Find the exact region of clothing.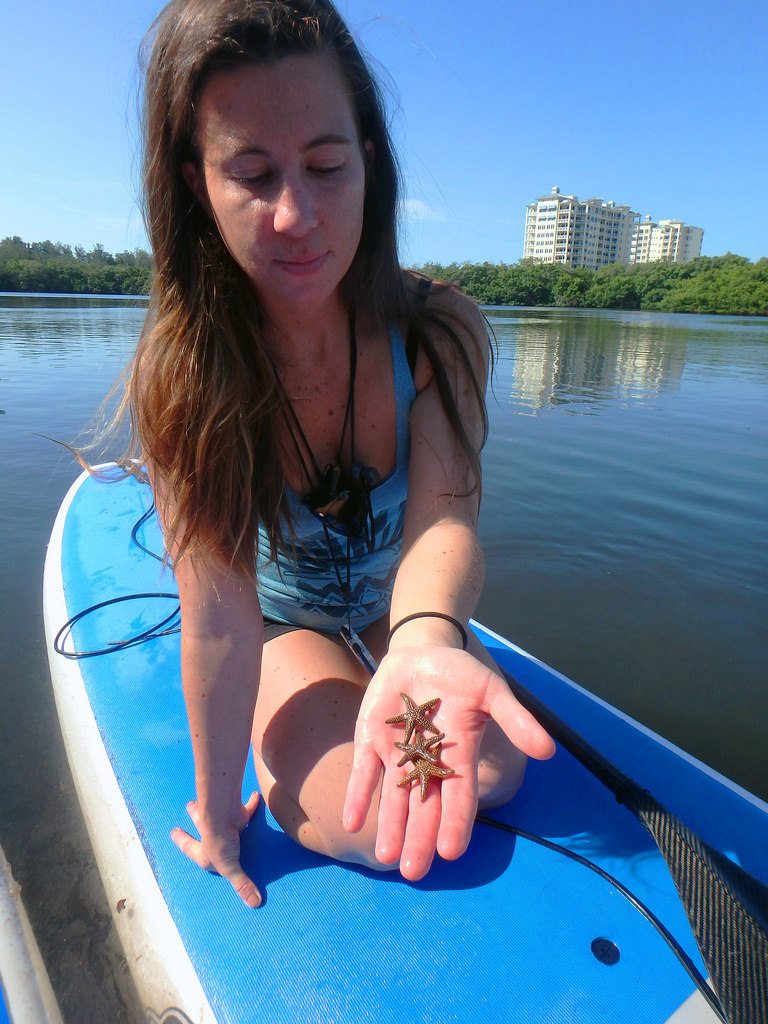
Exact region: {"left": 85, "top": 188, "right": 507, "bottom": 740}.
